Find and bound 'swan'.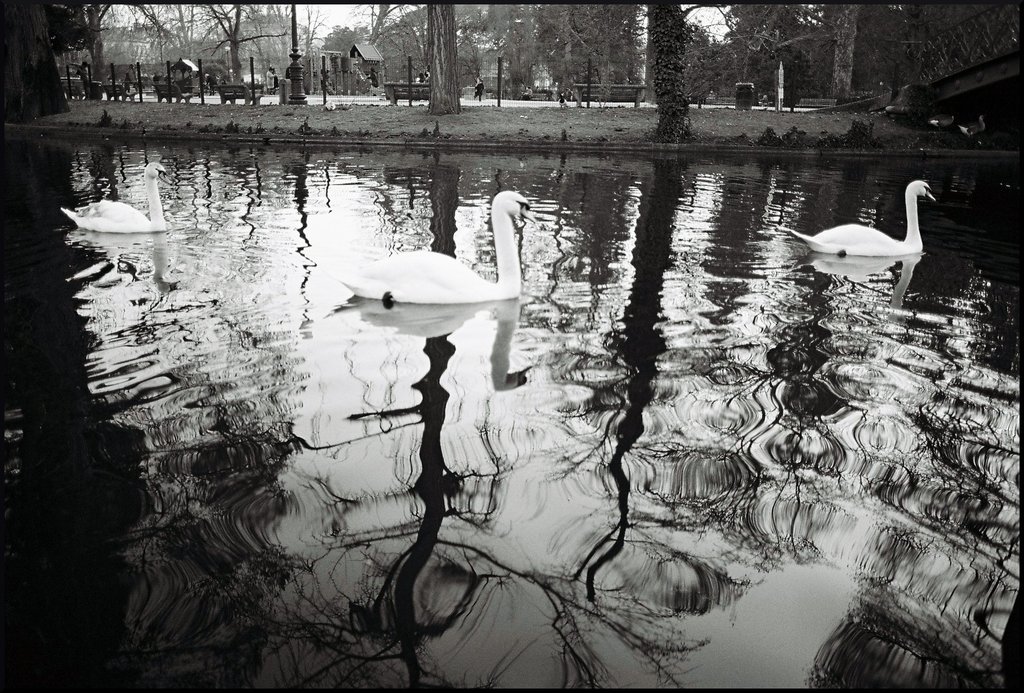
Bound: region(351, 191, 548, 338).
